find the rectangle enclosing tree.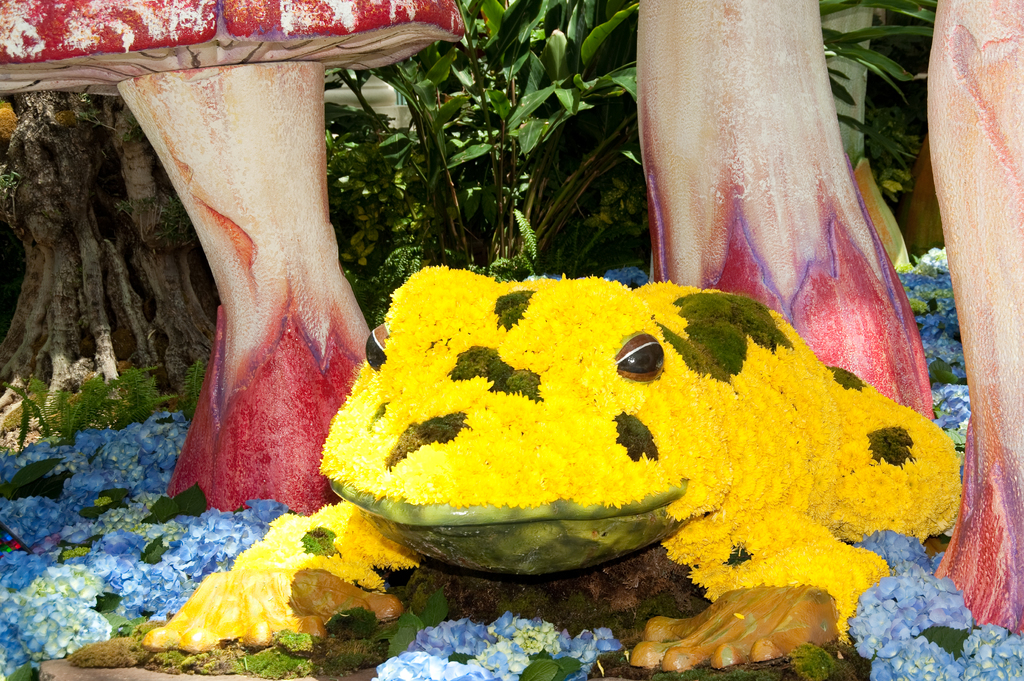
crop(0, 81, 229, 435).
